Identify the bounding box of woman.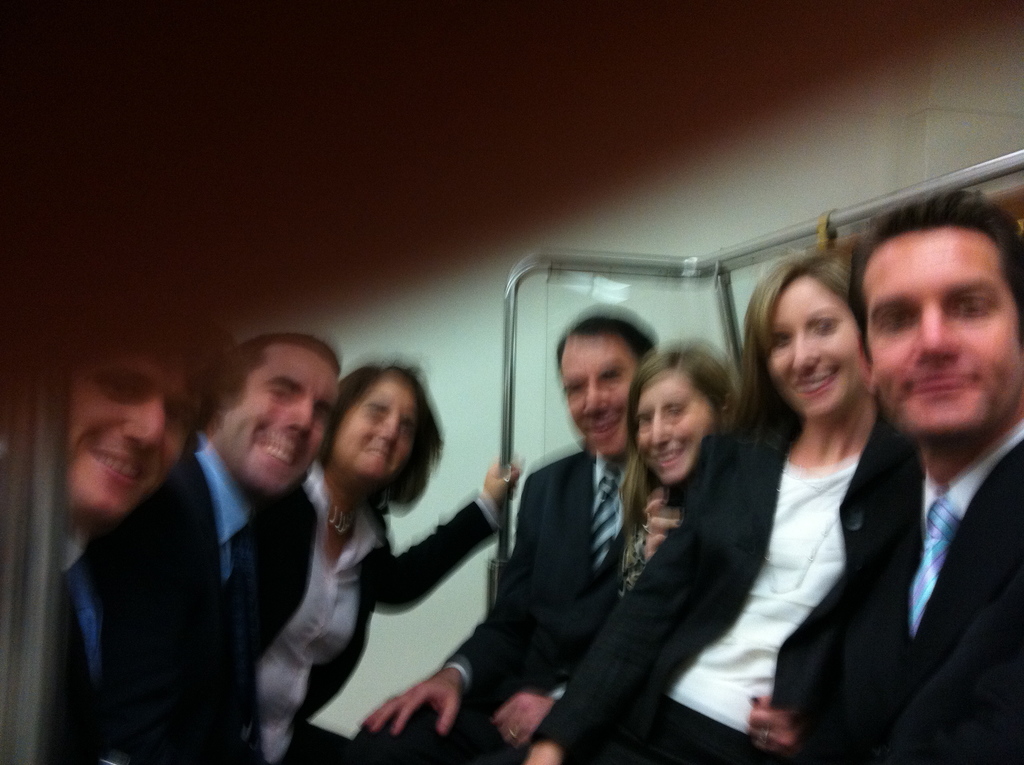
<region>456, 340, 748, 764</region>.
